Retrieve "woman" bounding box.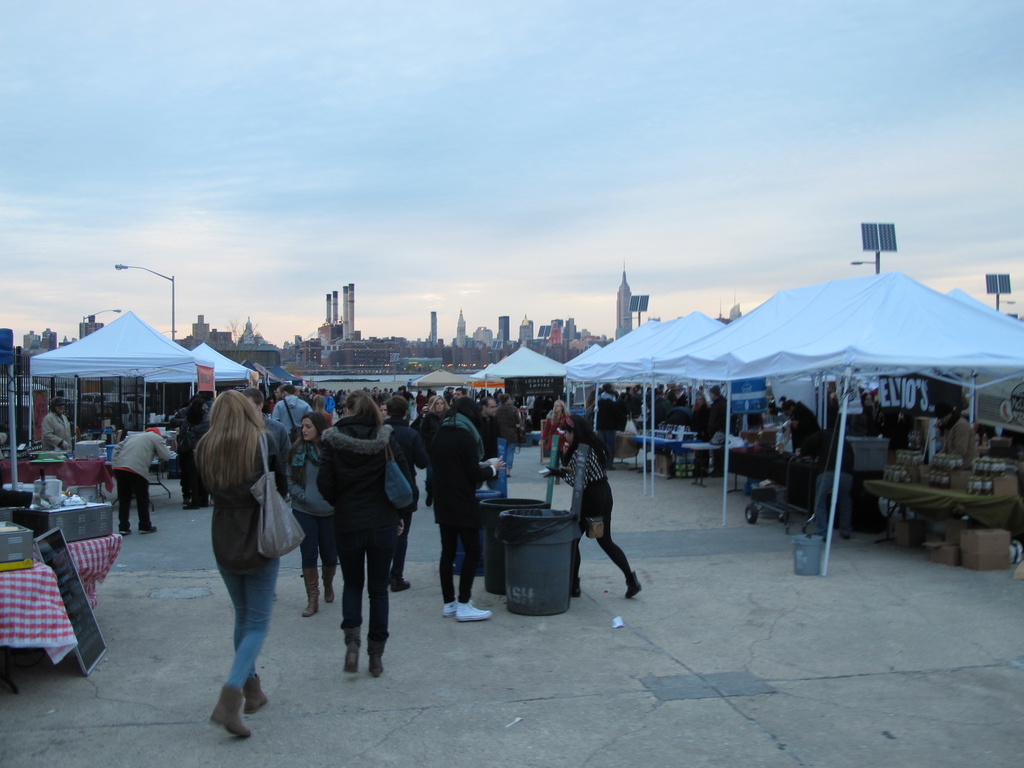
Bounding box: {"left": 418, "top": 395, "right": 455, "bottom": 519}.
